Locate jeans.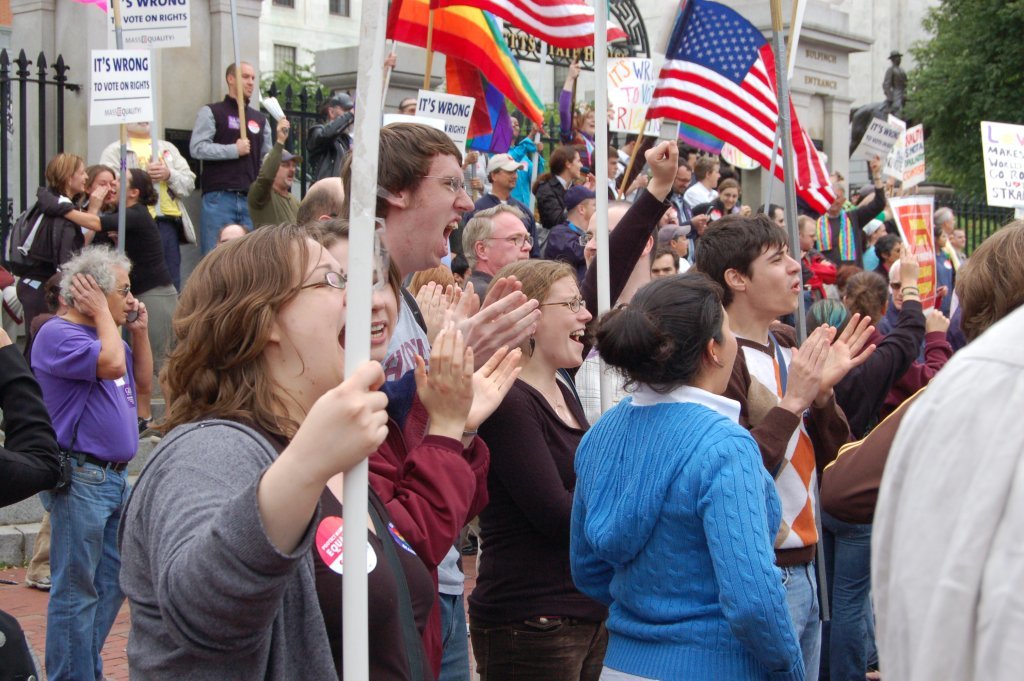
Bounding box: [203,191,256,254].
